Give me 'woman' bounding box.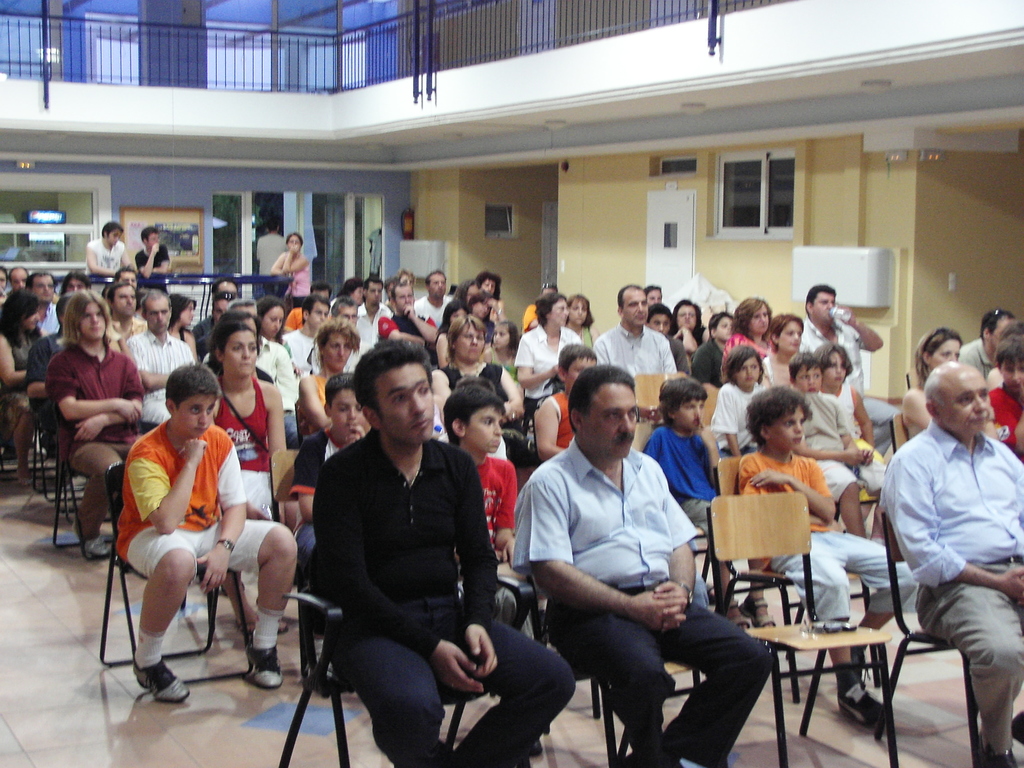
box(902, 323, 975, 451).
